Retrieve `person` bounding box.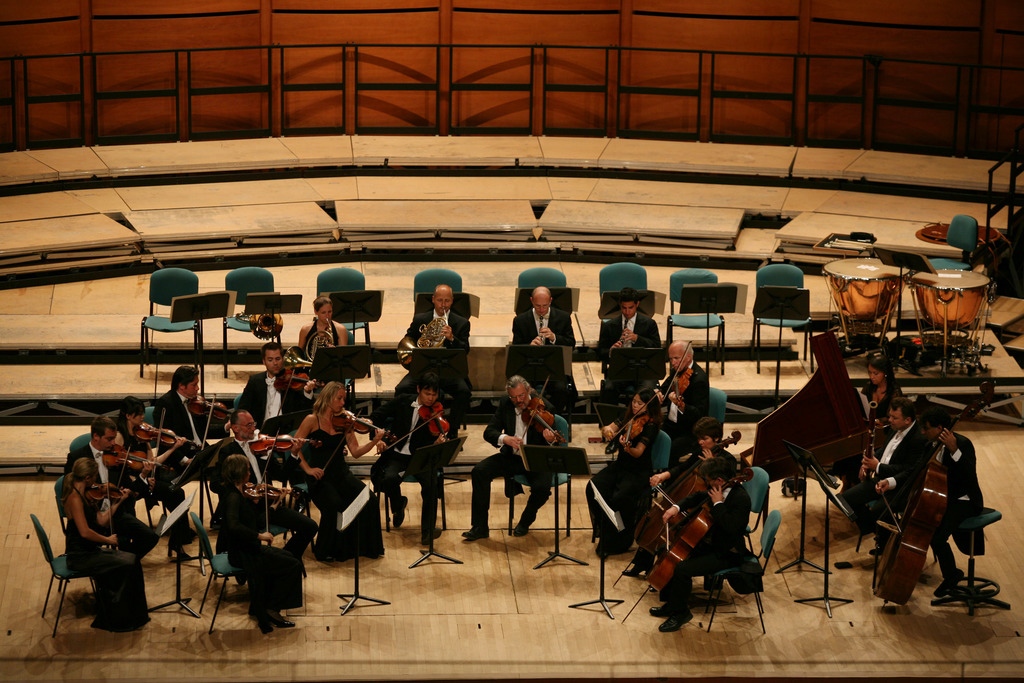
Bounding box: (291,375,381,566).
